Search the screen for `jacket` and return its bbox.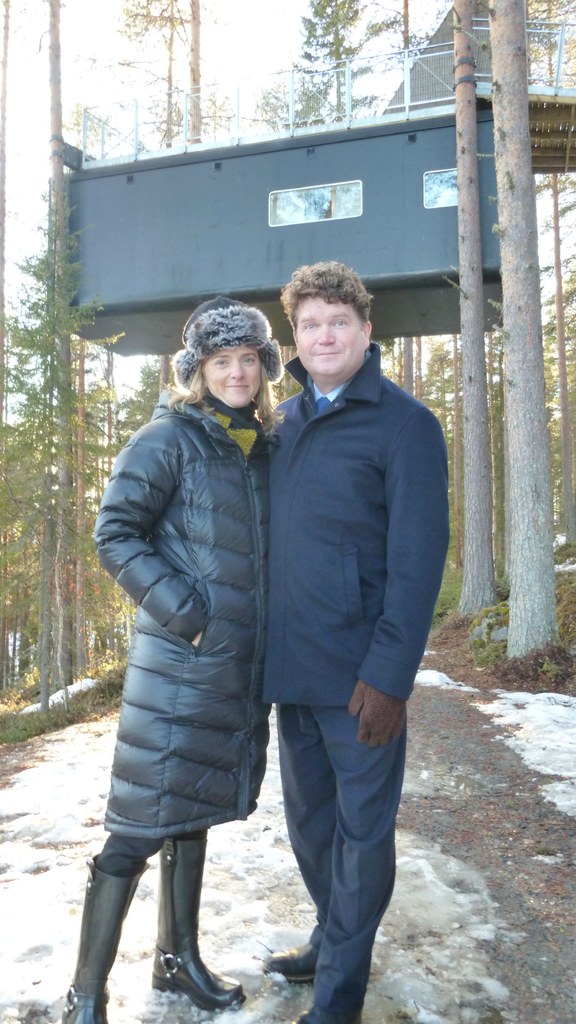
Found: rect(88, 315, 295, 858).
